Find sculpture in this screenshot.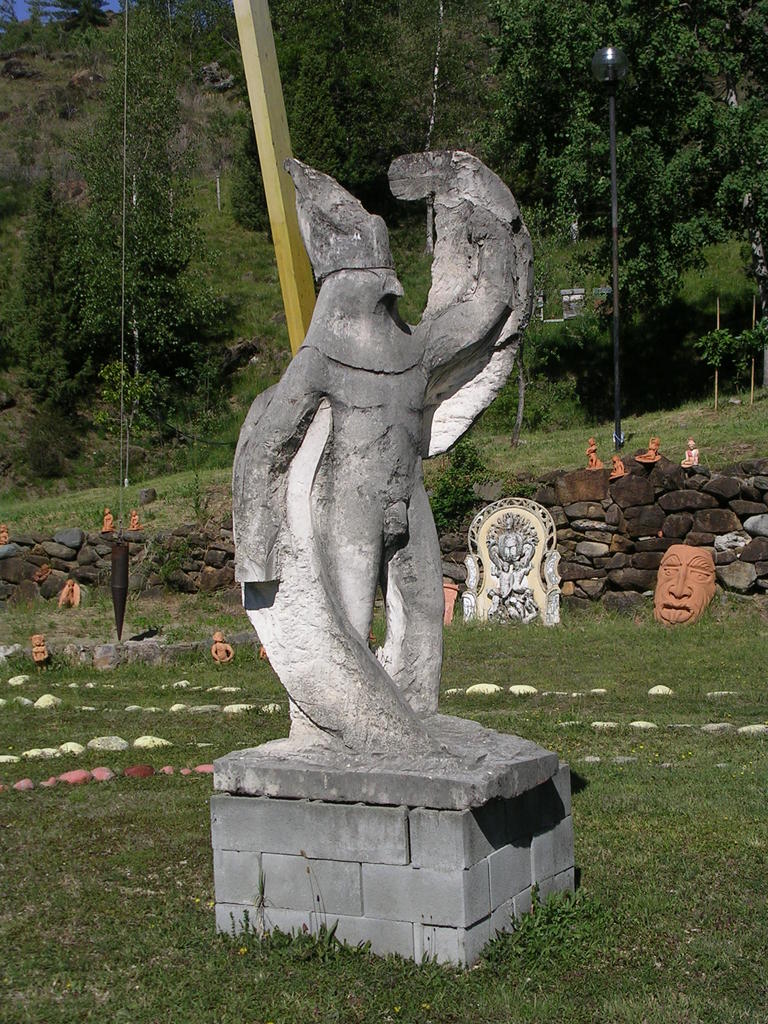
The bounding box for sculpture is {"left": 681, "top": 433, "right": 702, "bottom": 472}.
